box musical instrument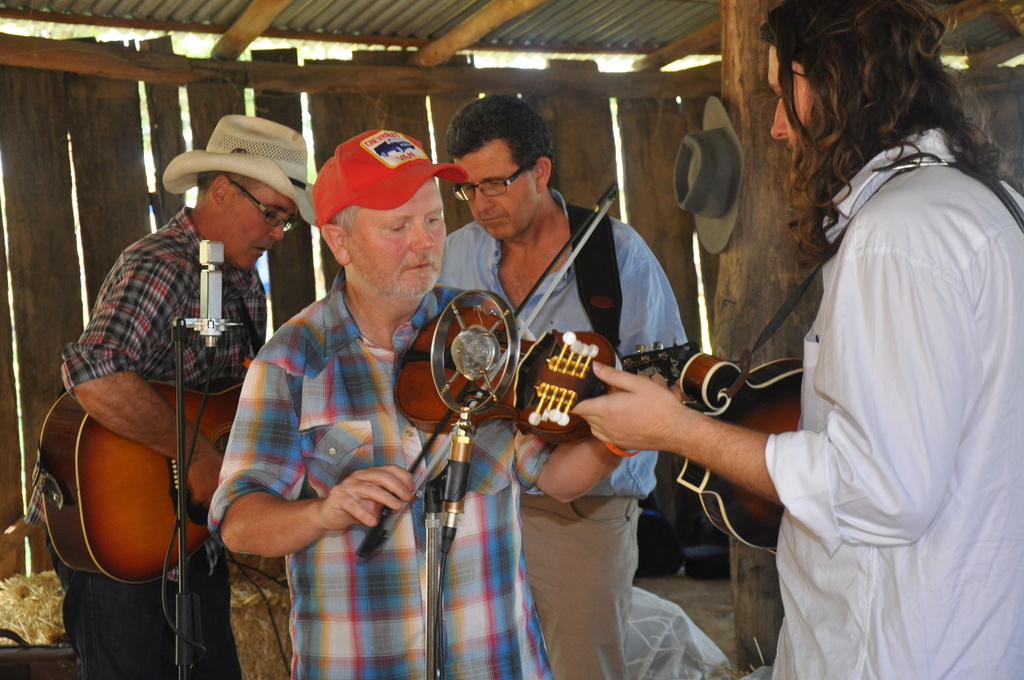
<region>29, 368, 263, 590</region>
